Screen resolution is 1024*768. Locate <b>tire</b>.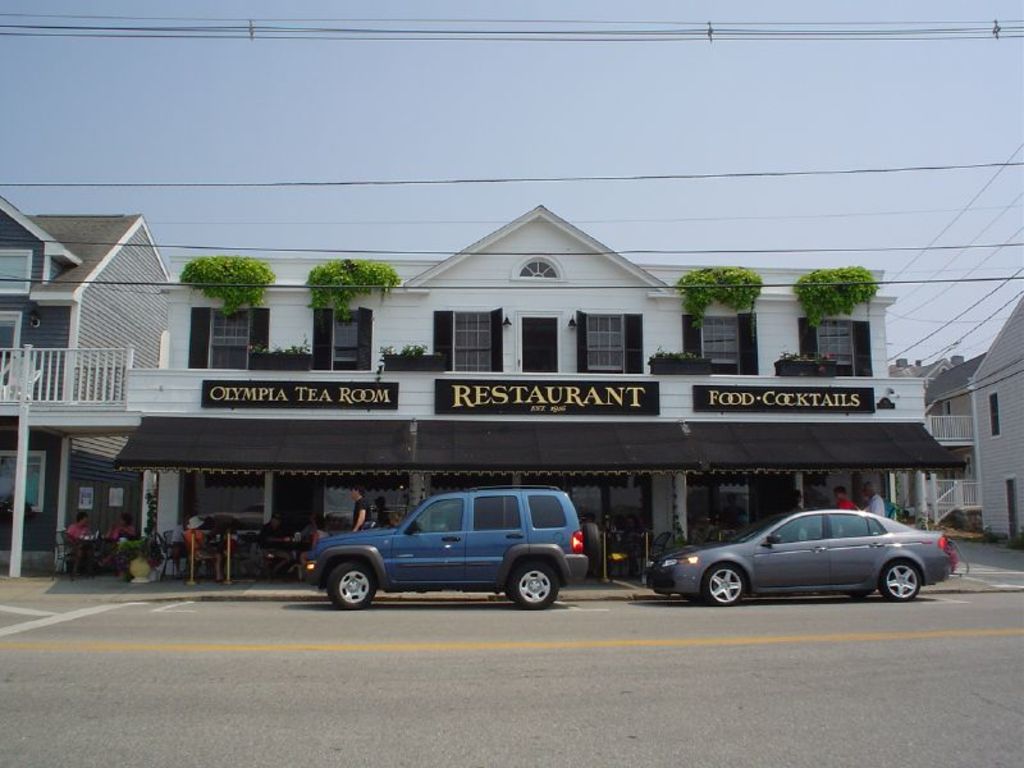
878,559,920,600.
